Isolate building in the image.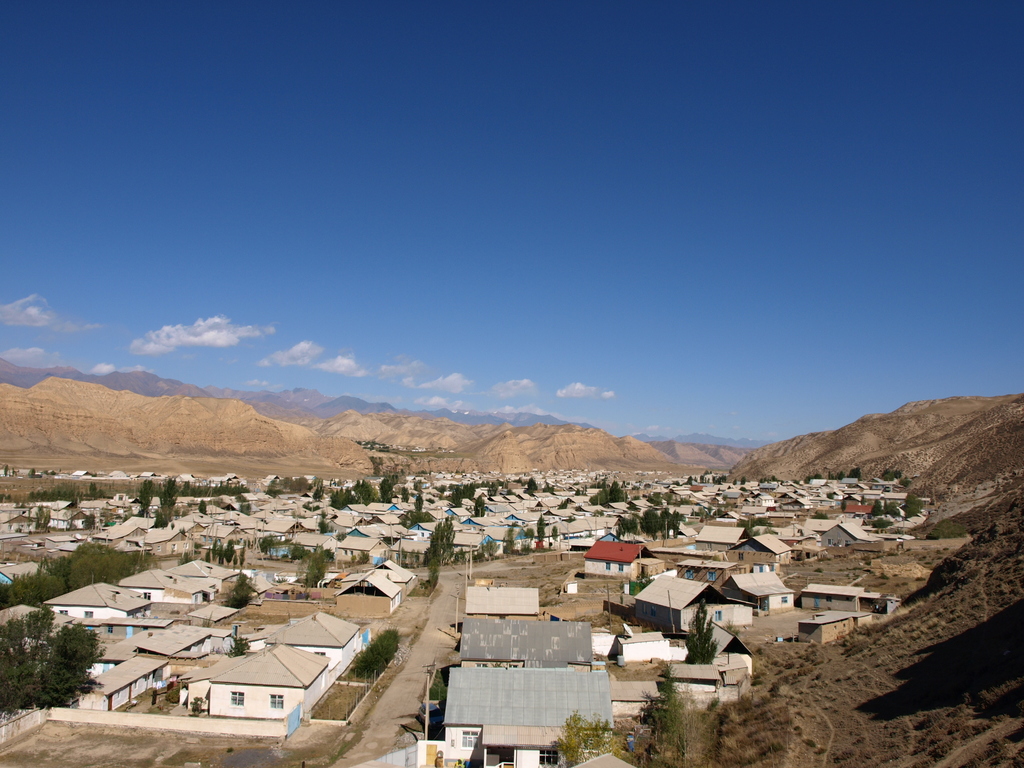
Isolated region: [left=726, top=537, right=790, bottom=564].
